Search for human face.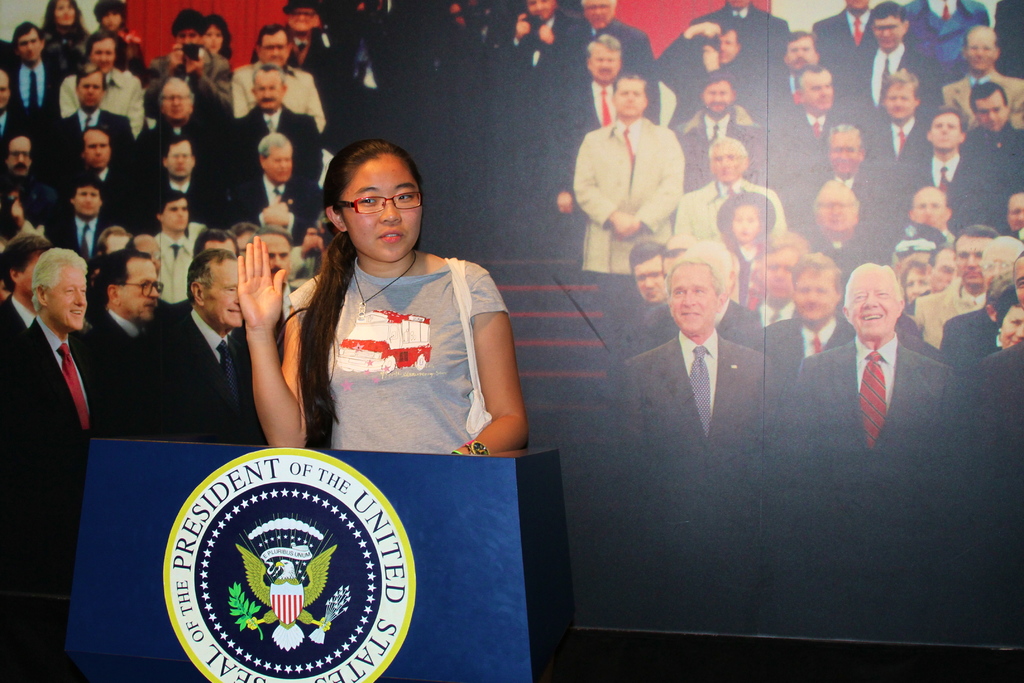
Found at box=[735, 206, 758, 243].
